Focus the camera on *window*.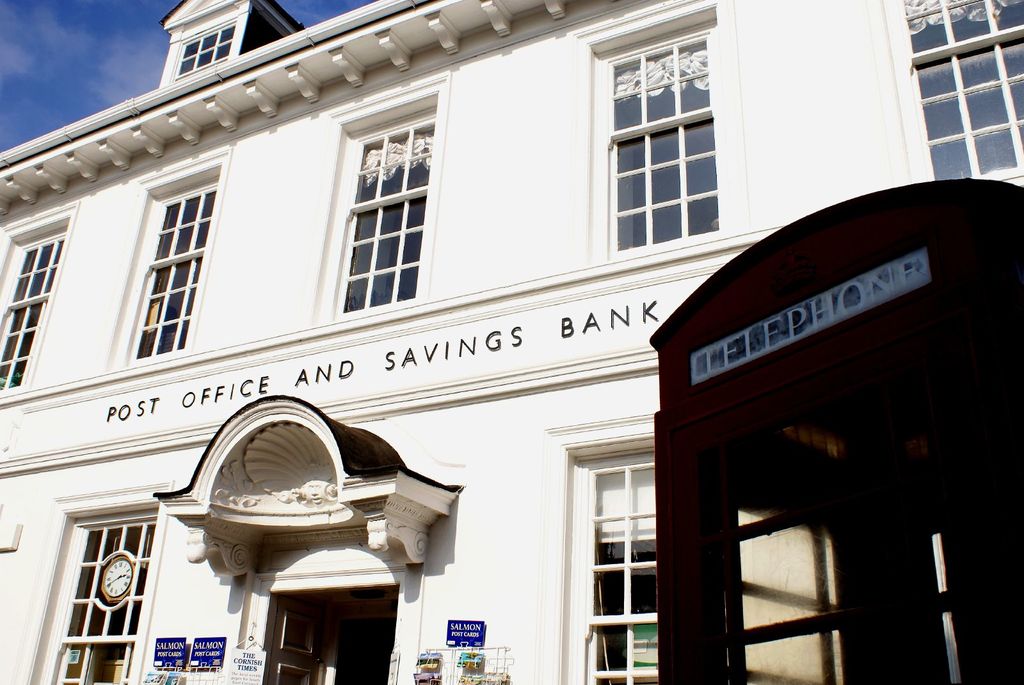
Focus region: (left=333, top=83, right=444, bottom=312).
